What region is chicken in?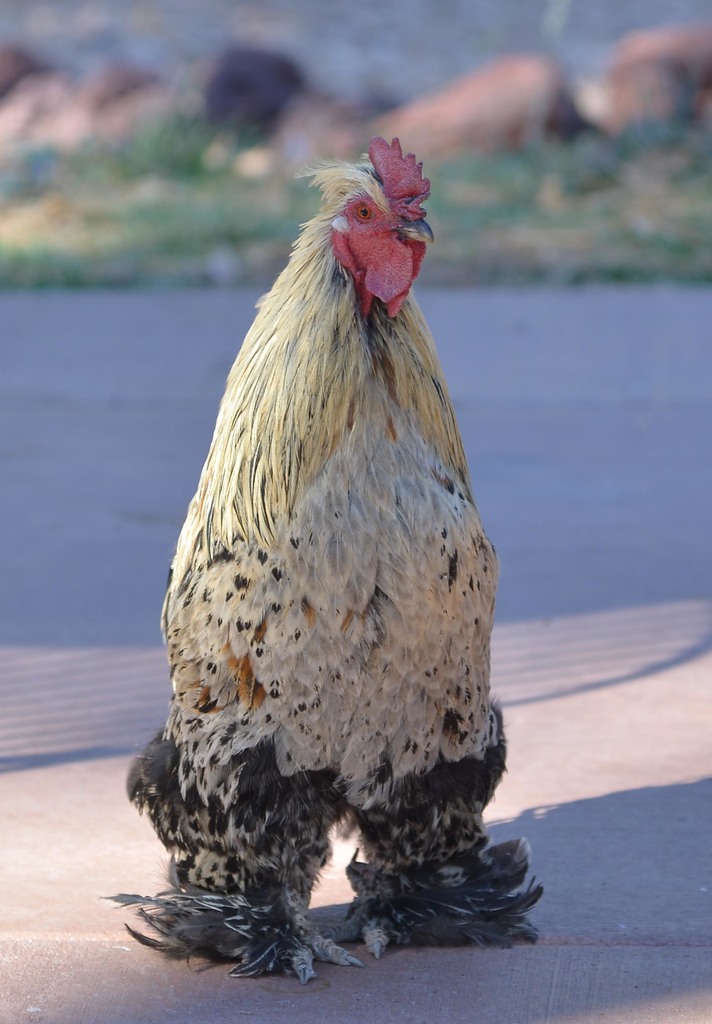
<bbox>96, 140, 548, 982</bbox>.
